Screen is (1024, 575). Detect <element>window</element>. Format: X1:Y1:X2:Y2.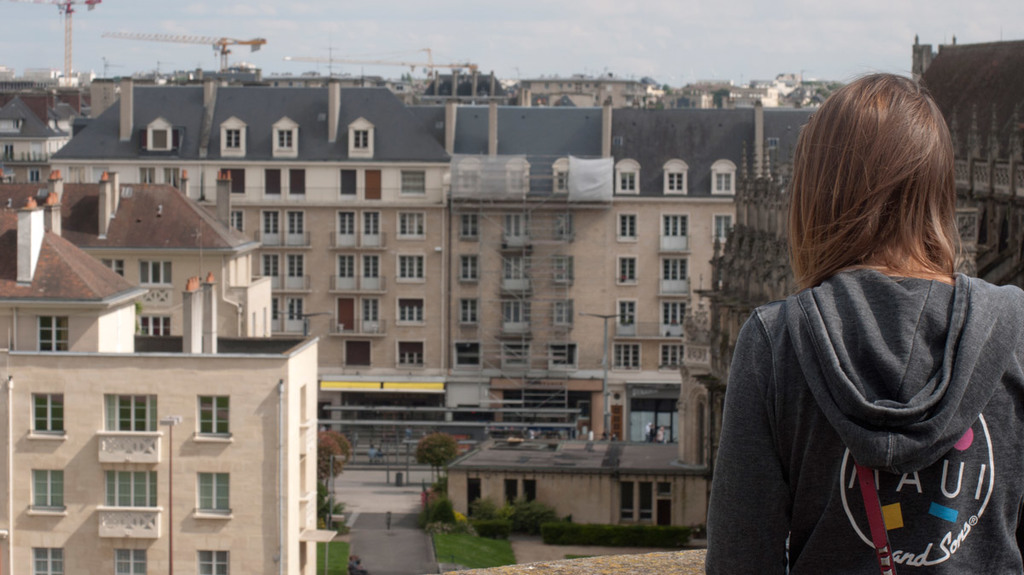
552:301:578:325.
